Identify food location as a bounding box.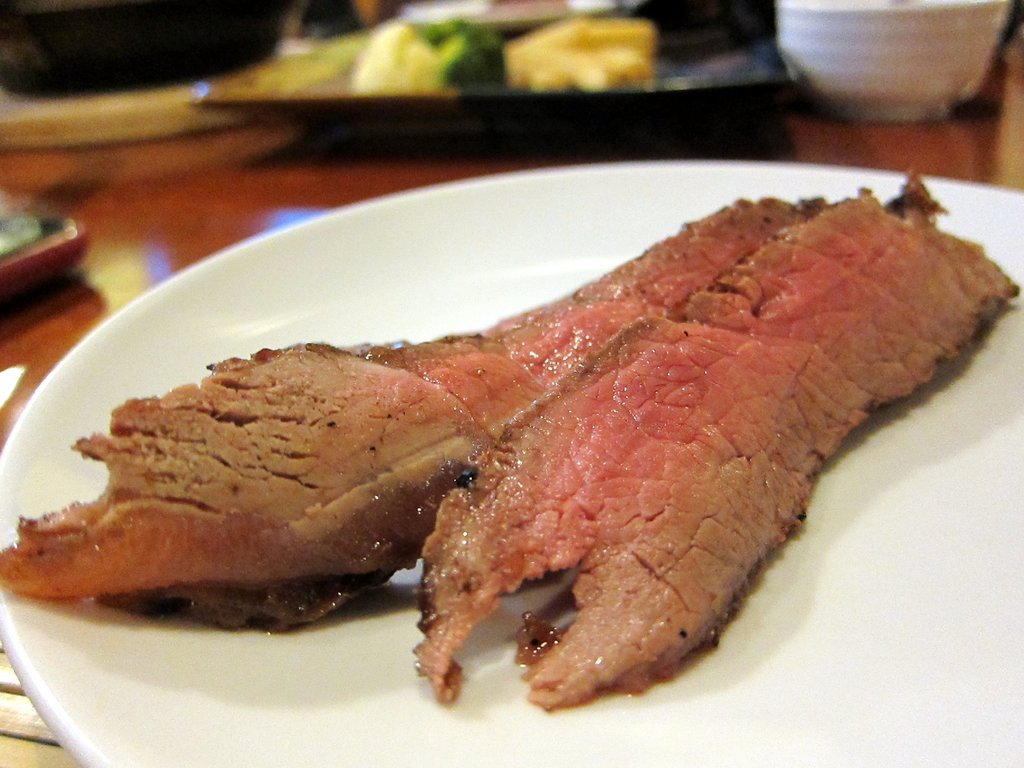
[left=52, top=227, right=954, bottom=736].
